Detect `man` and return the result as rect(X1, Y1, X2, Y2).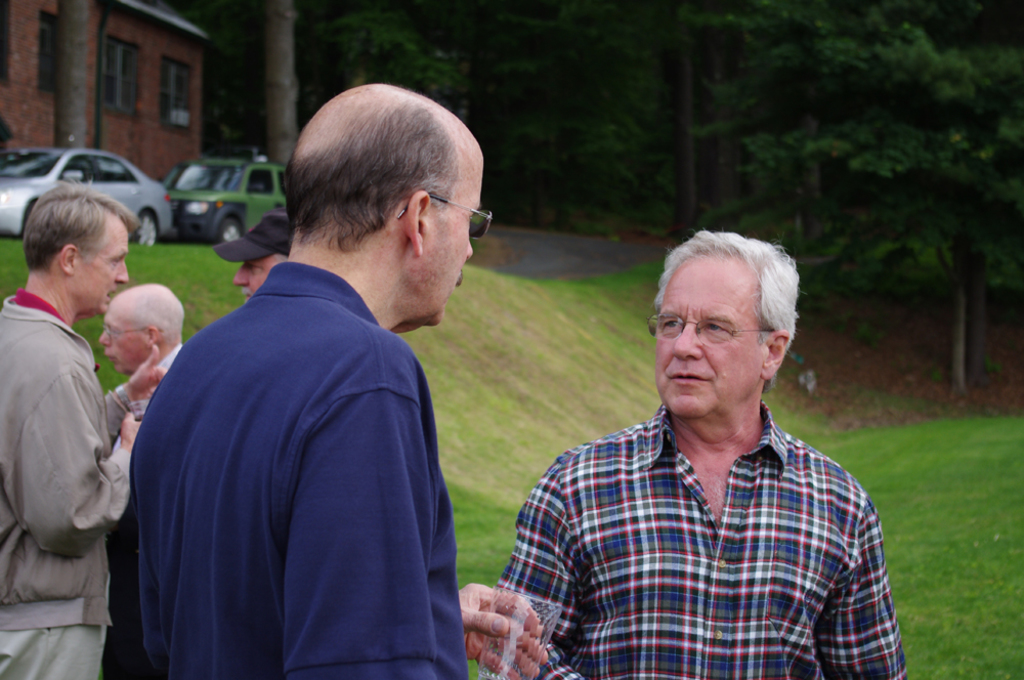
rect(92, 281, 189, 417).
